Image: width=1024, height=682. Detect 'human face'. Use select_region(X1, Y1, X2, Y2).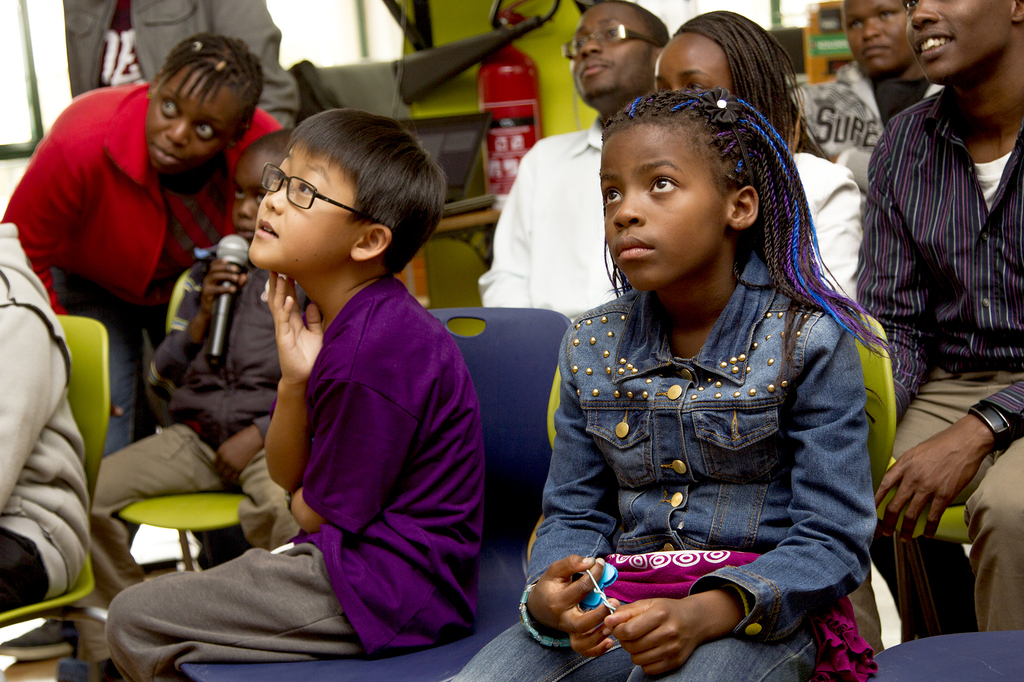
select_region(247, 145, 355, 262).
